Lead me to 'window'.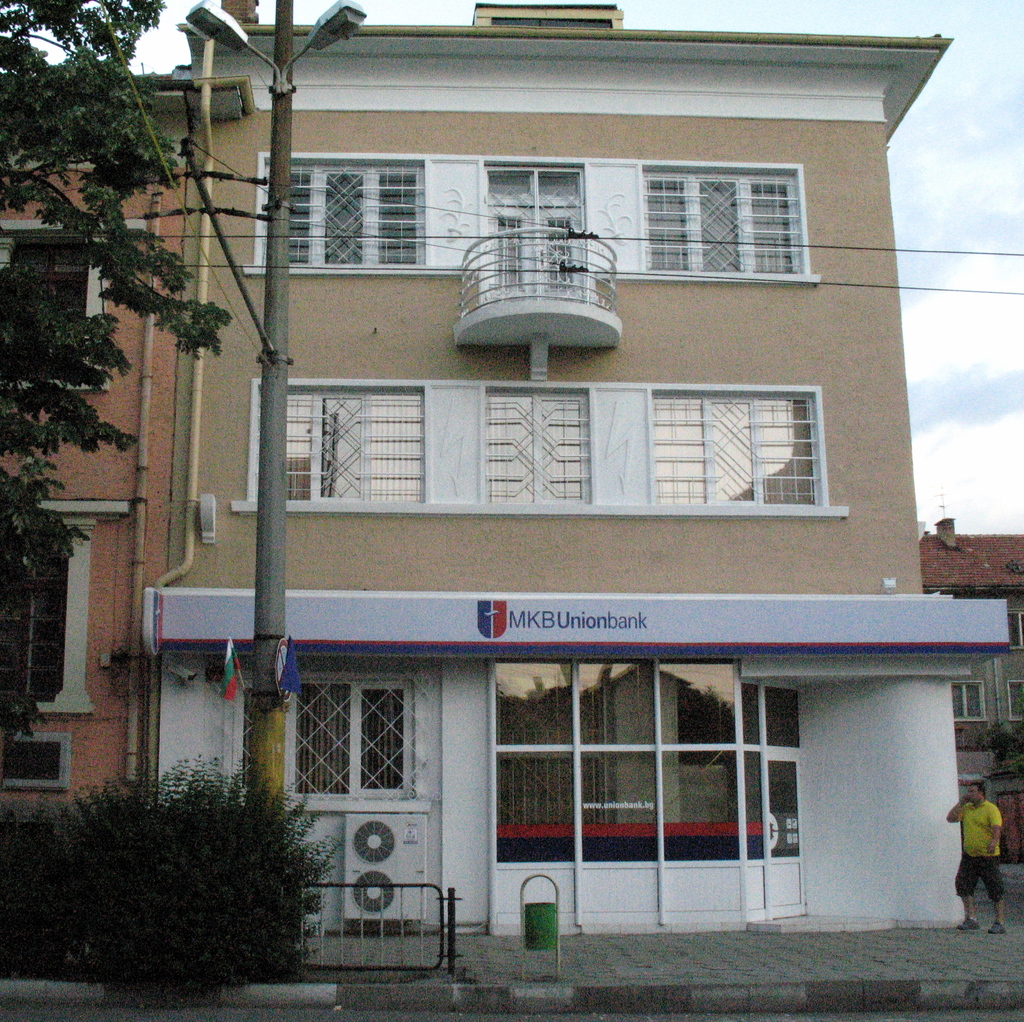
Lead to bbox(649, 385, 829, 519).
